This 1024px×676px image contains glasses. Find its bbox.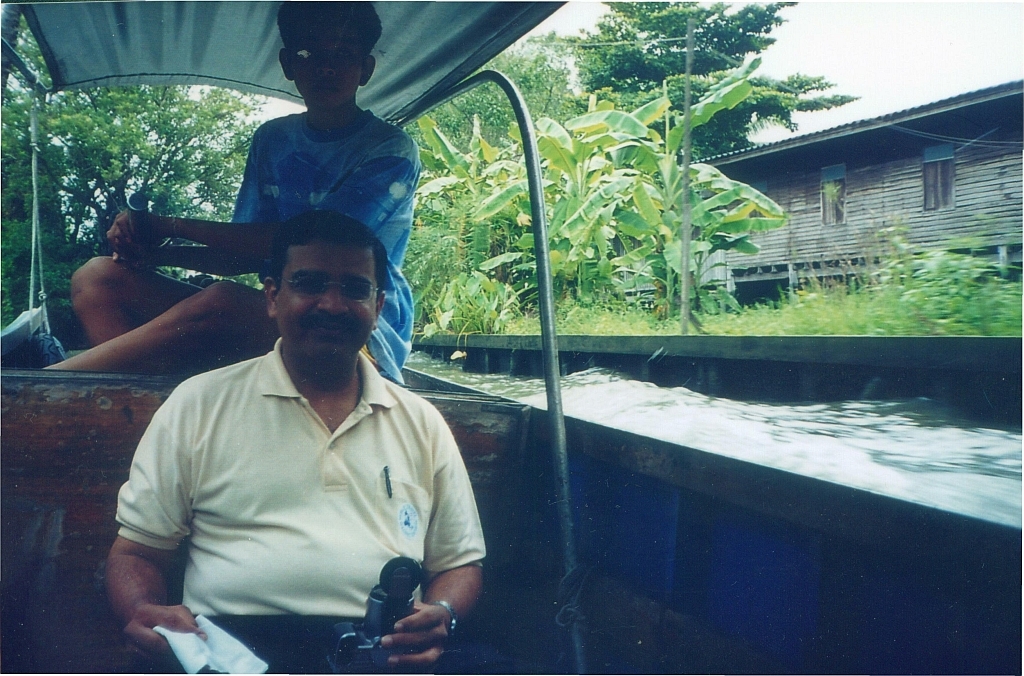
283/41/373/68.
